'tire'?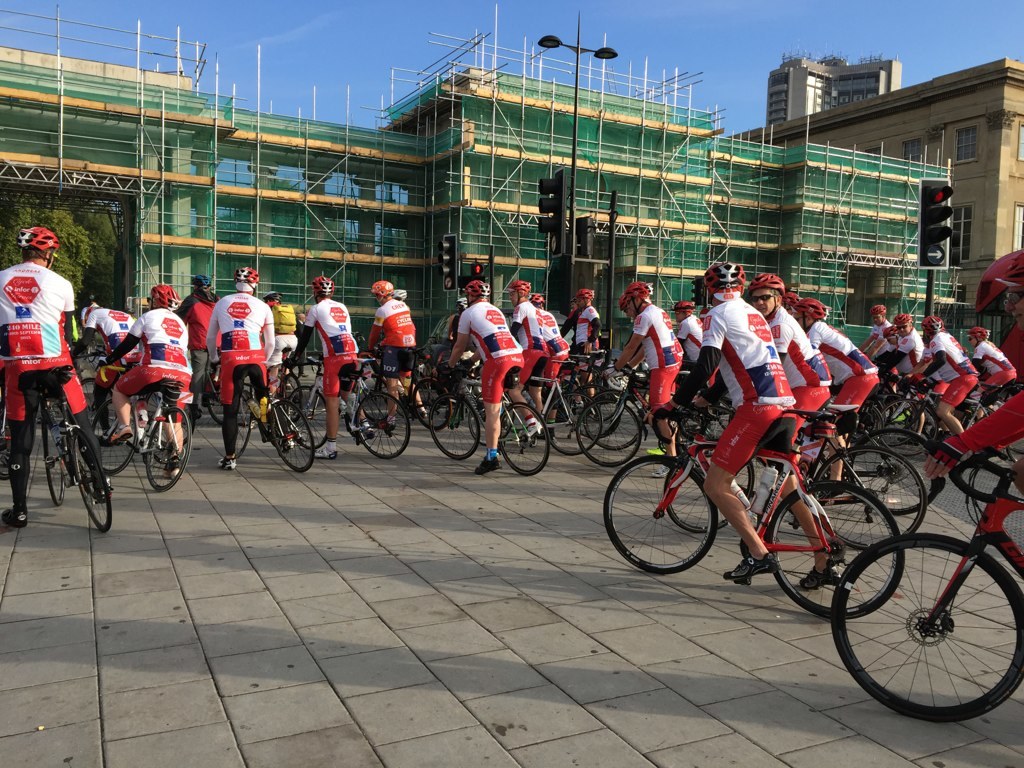
272/400/315/472
